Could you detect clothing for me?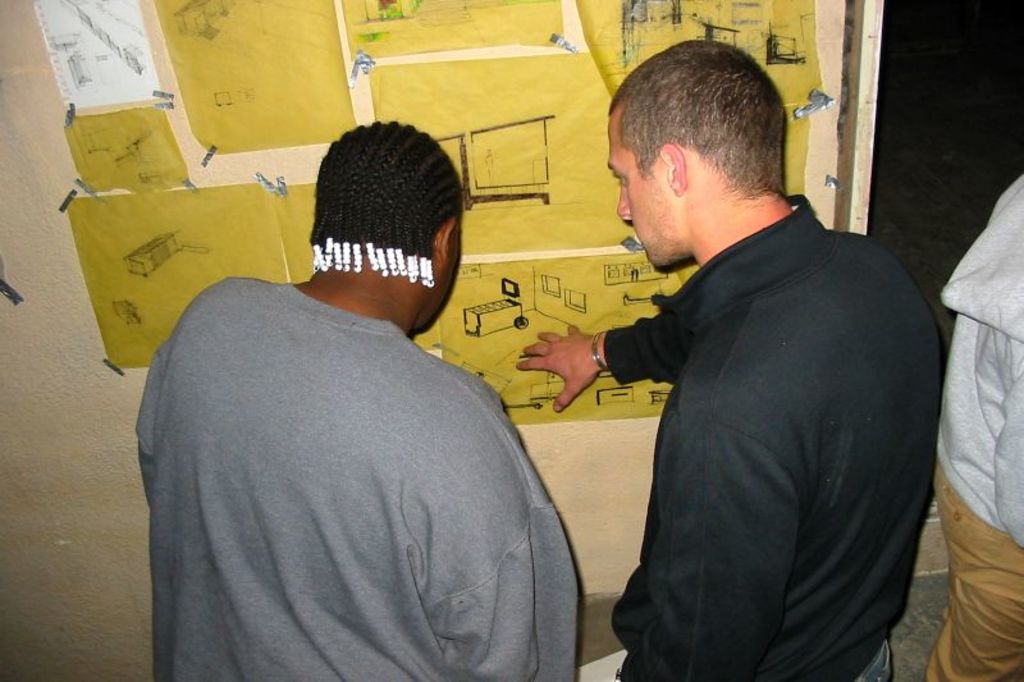
Detection result: box(593, 138, 938, 670).
